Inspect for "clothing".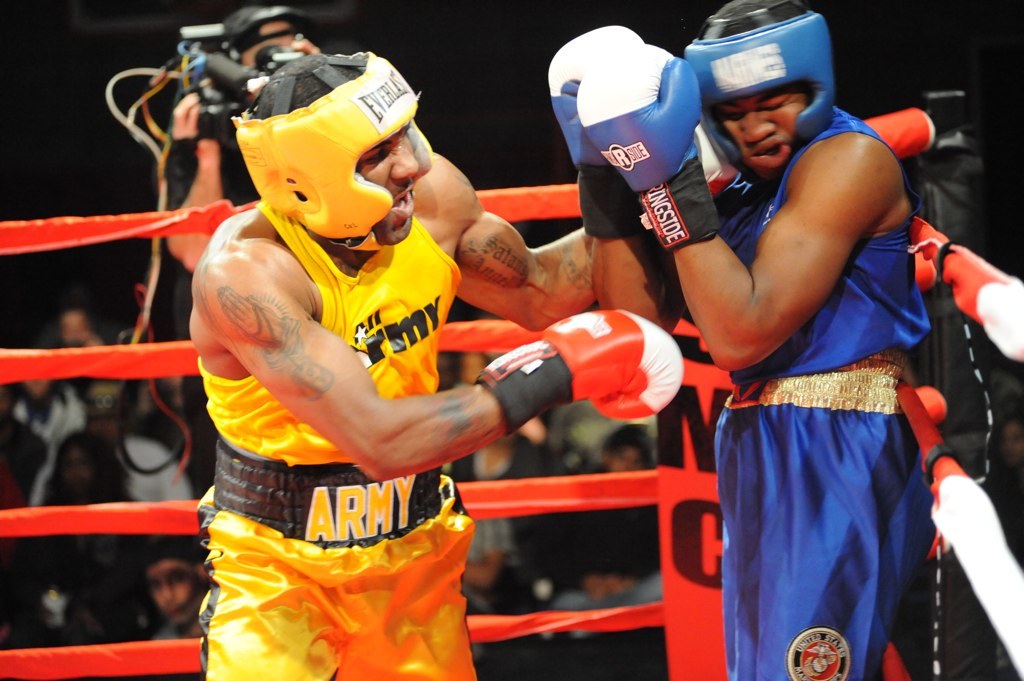
Inspection: left=27, top=414, right=199, bottom=503.
